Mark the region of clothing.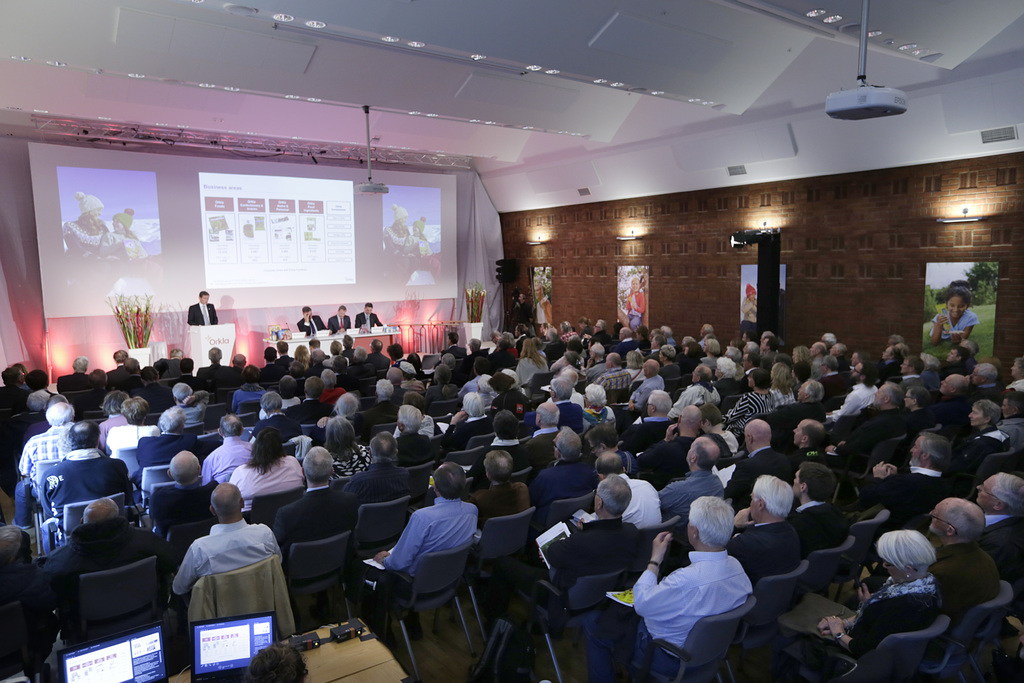
Region: {"left": 364, "top": 405, "right": 401, "bottom": 420}.
